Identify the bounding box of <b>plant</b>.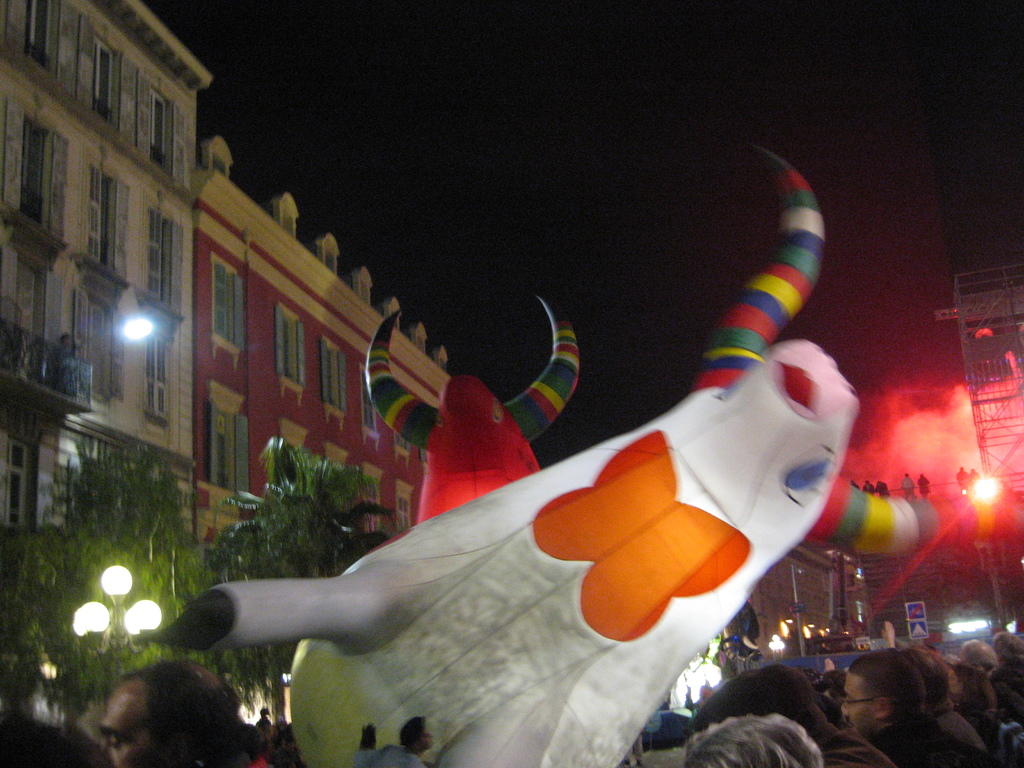
BBox(207, 431, 424, 585).
